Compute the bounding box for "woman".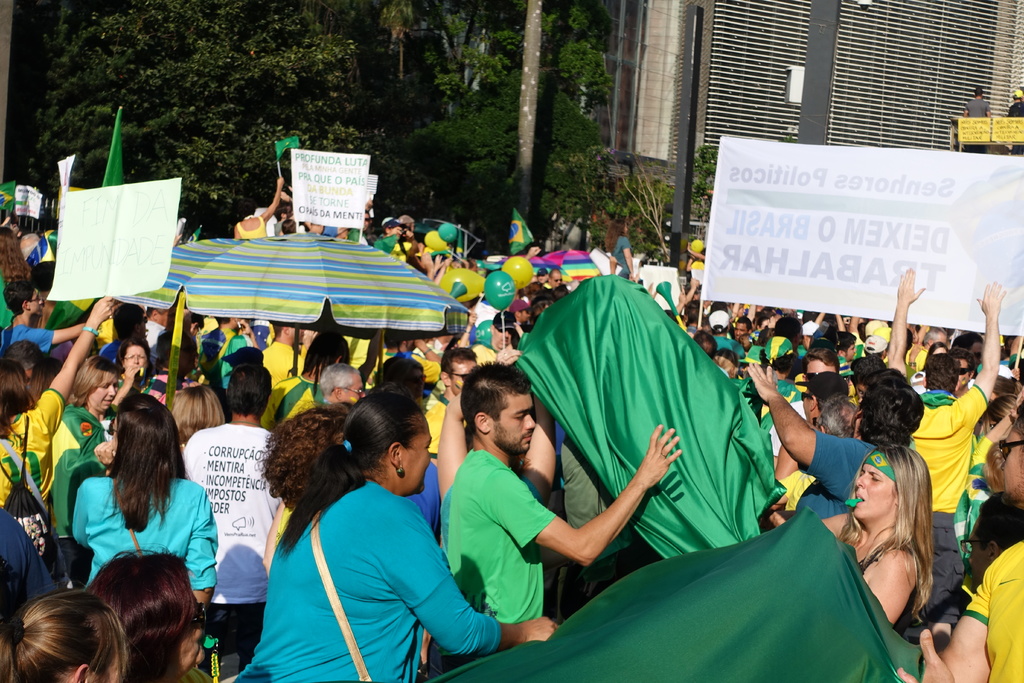
[x1=116, y1=336, x2=155, y2=414].
